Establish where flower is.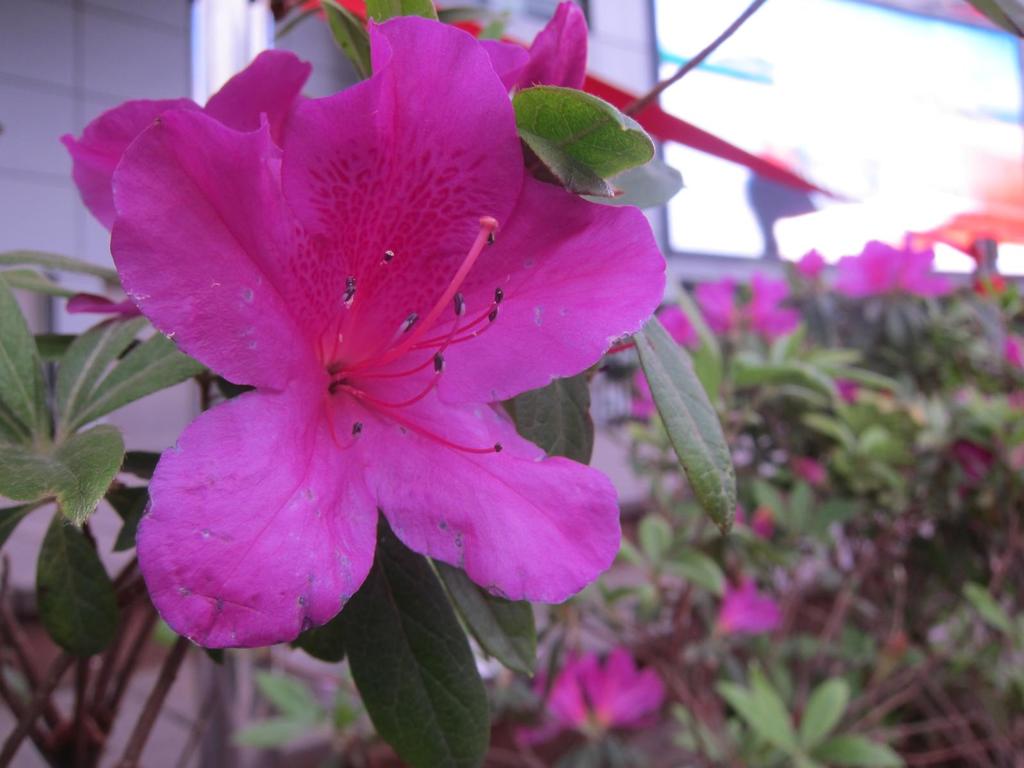
Established at pyautogui.locateOnScreen(721, 569, 790, 639).
